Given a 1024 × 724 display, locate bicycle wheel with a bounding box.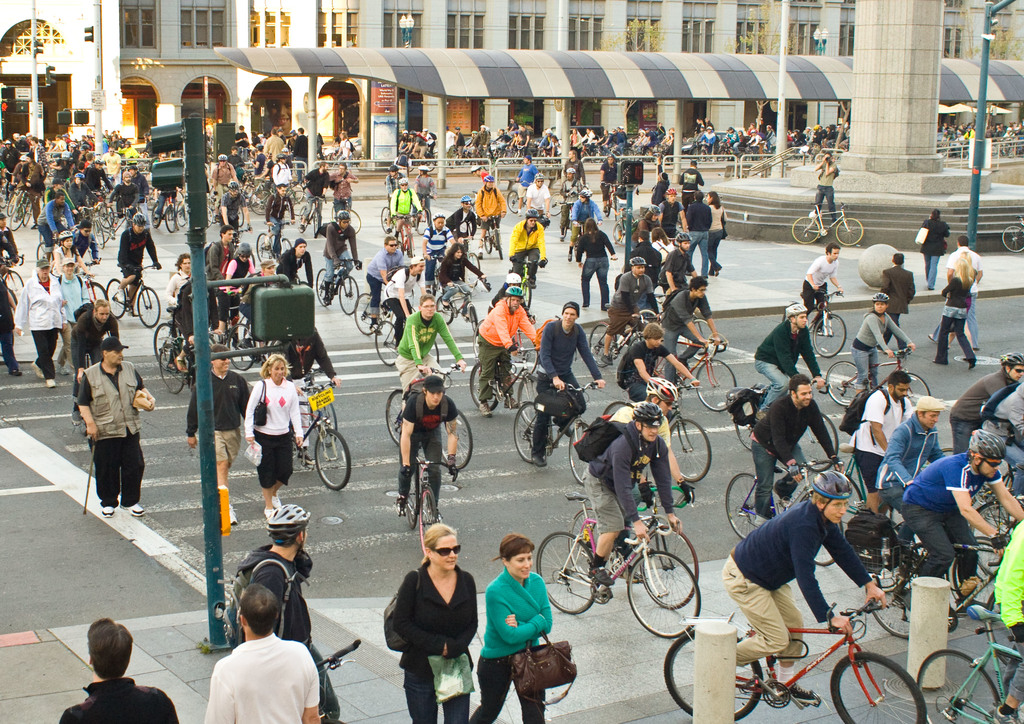
Located: {"left": 175, "top": 197, "right": 188, "bottom": 230}.
